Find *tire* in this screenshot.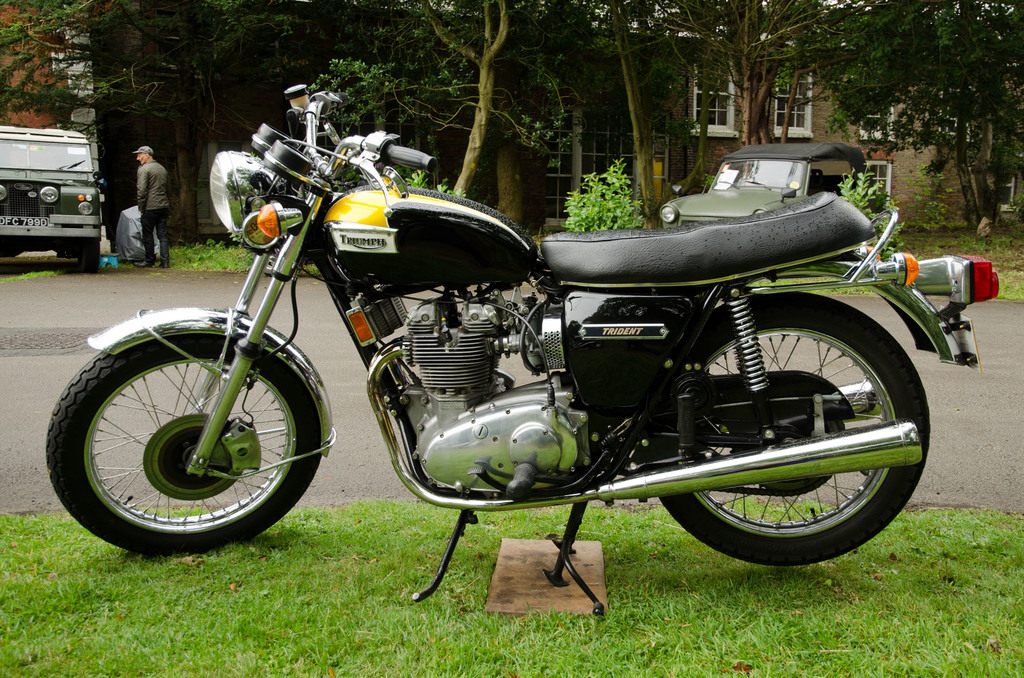
The bounding box for *tire* is 77/237/101/272.
